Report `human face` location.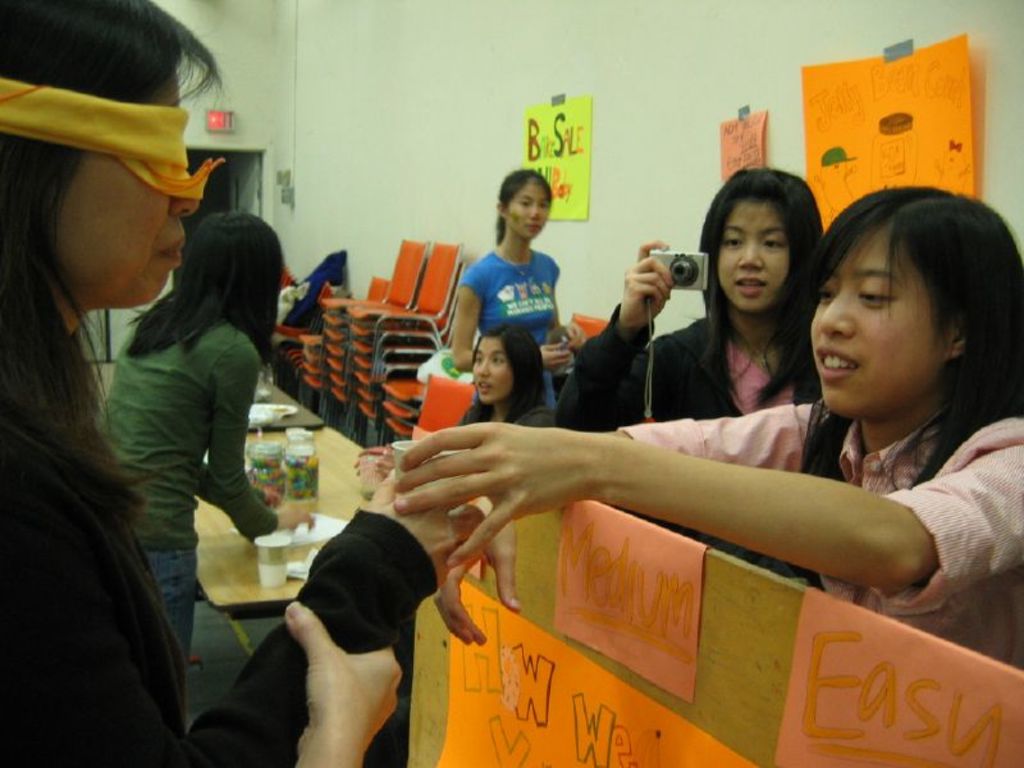
Report: (51,73,200,308).
